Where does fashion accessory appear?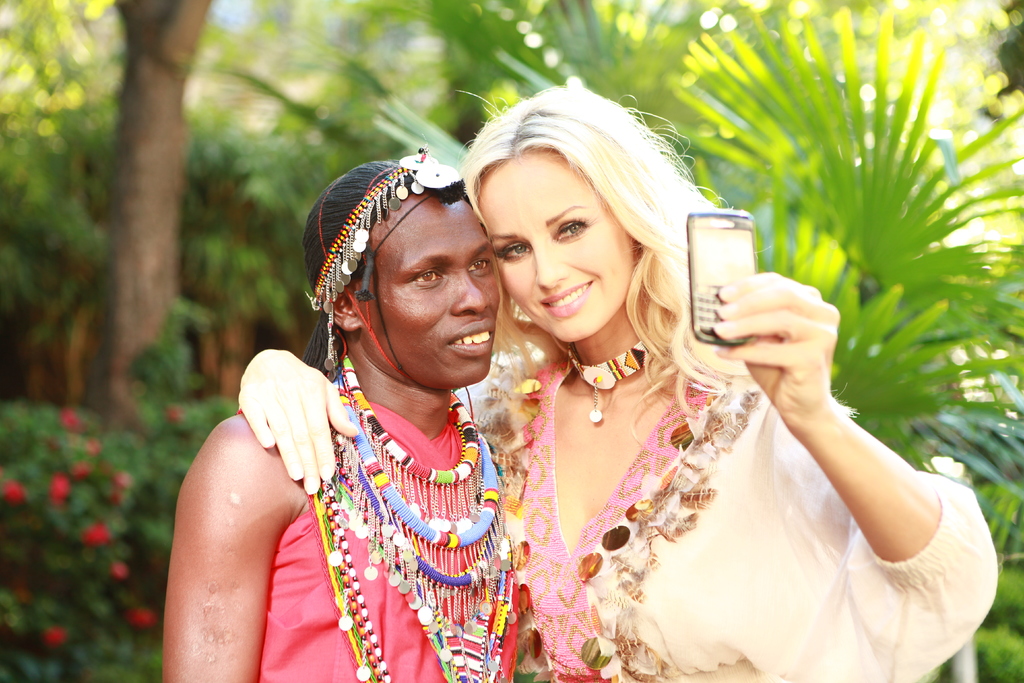
Appears at bbox(310, 135, 470, 375).
